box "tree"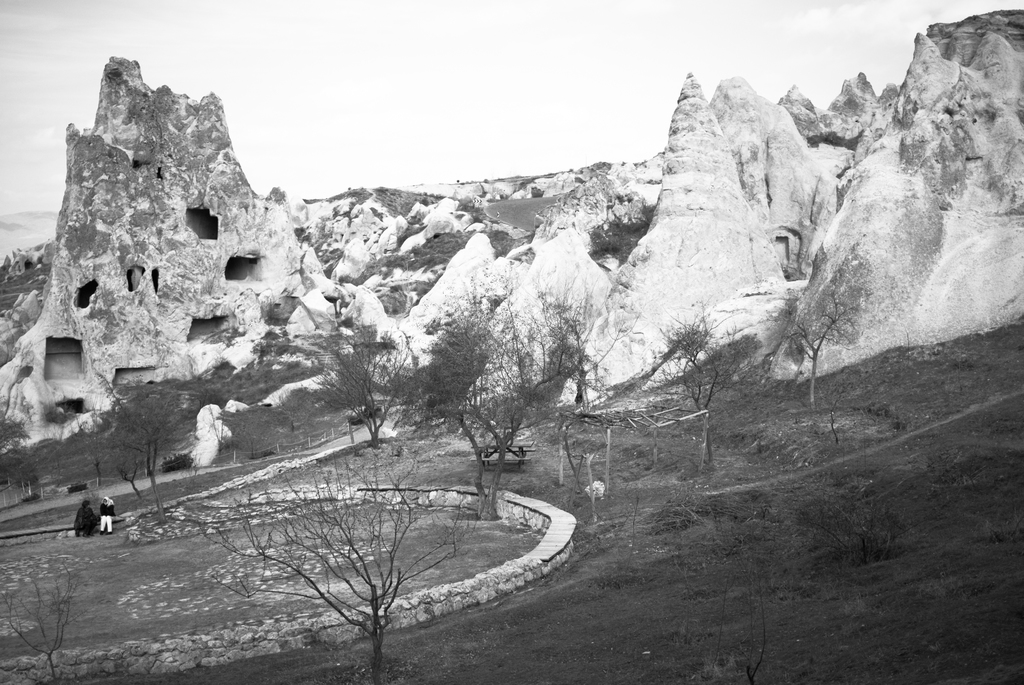
detection(626, 315, 745, 471)
